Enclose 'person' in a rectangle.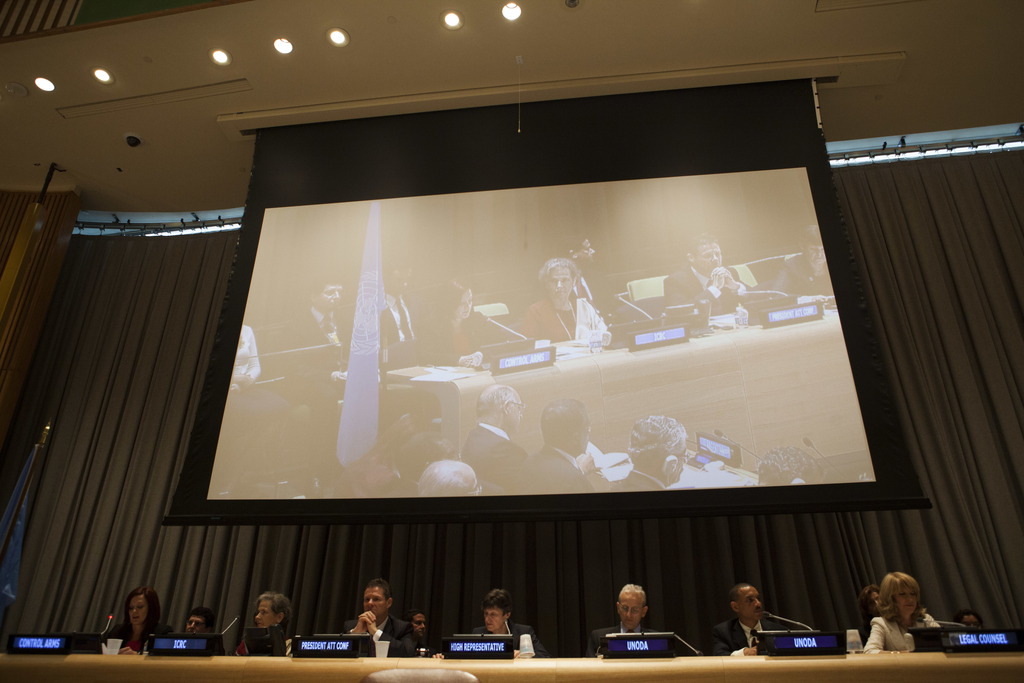
<box>369,272,426,369</box>.
